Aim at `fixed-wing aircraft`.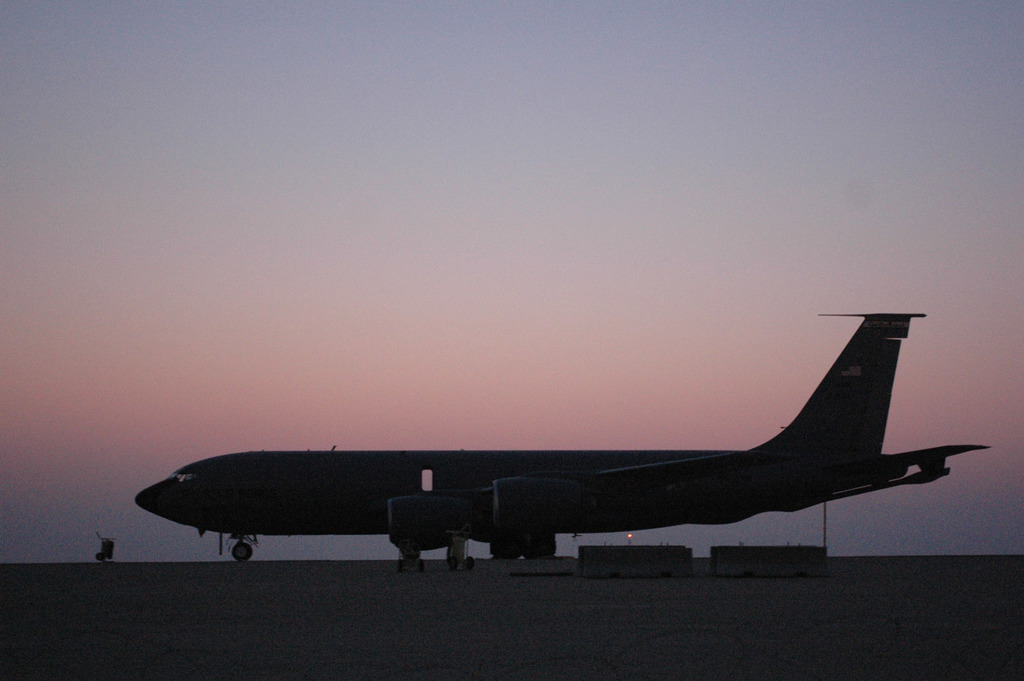
Aimed at box(130, 307, 995, 576).
